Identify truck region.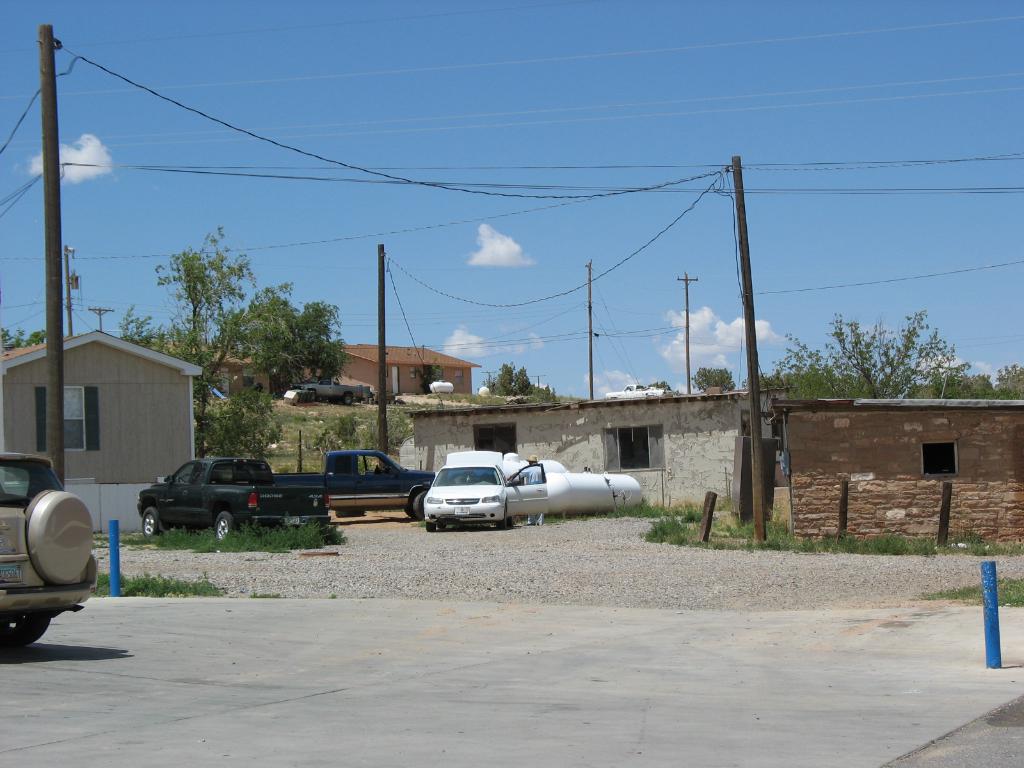
Region: left=289, top=380, right=368, bottom=417.
